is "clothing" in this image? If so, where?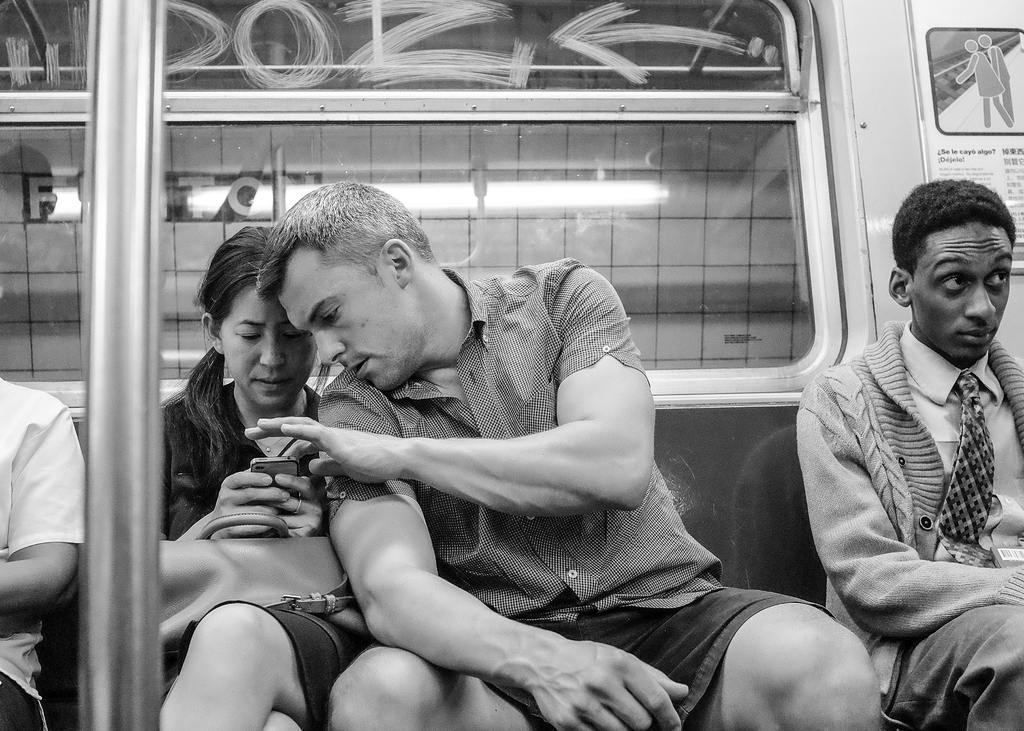
Yes, at pyautogui.locateOnScreen(318, 257, 840, 730).
